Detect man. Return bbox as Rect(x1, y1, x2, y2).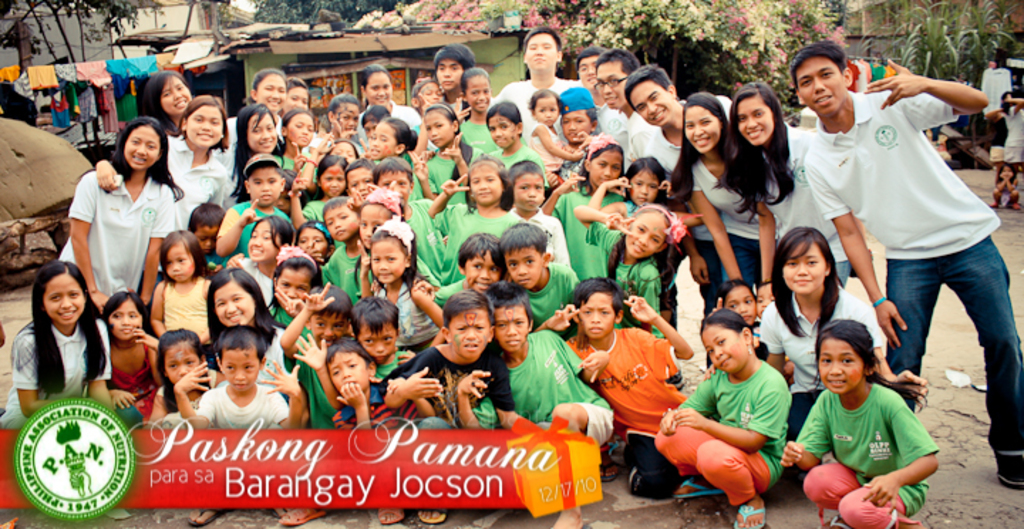
Rect(489, 24, 580, 146).
